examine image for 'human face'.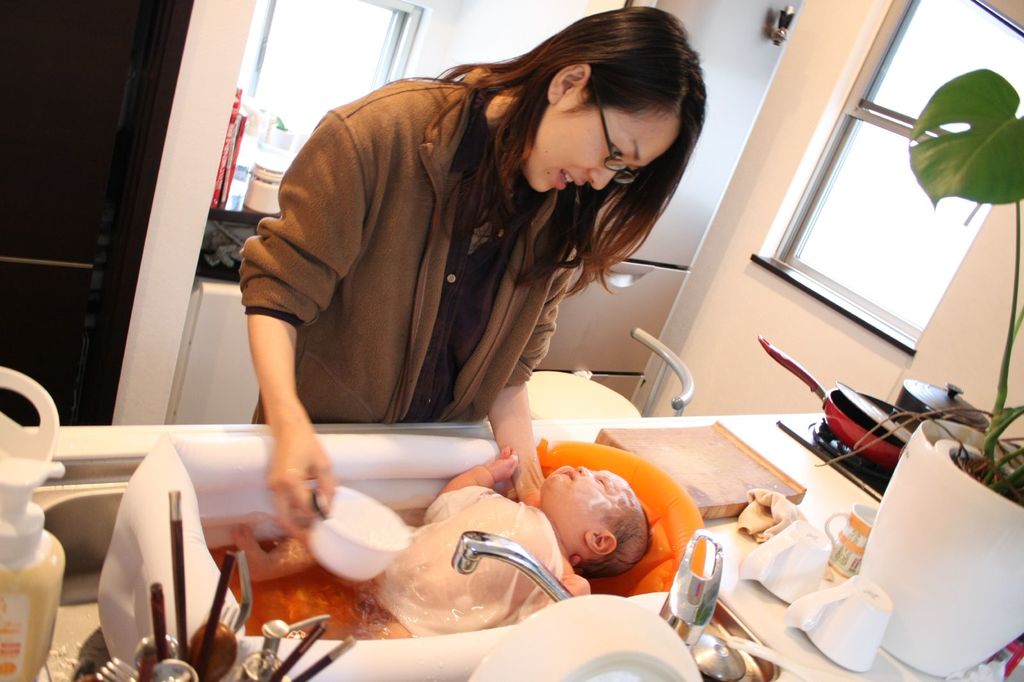
Examination result: box=[540, 464, 630, 522].
